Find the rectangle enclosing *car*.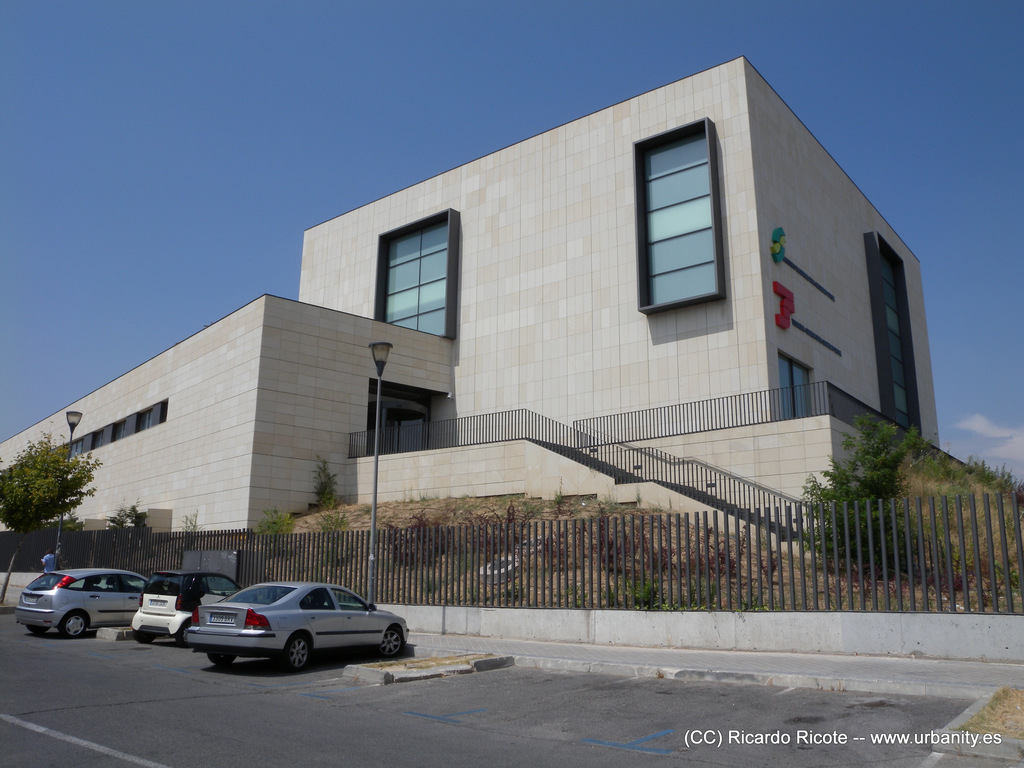
left=22, top=569, right=154, bottom=637.
